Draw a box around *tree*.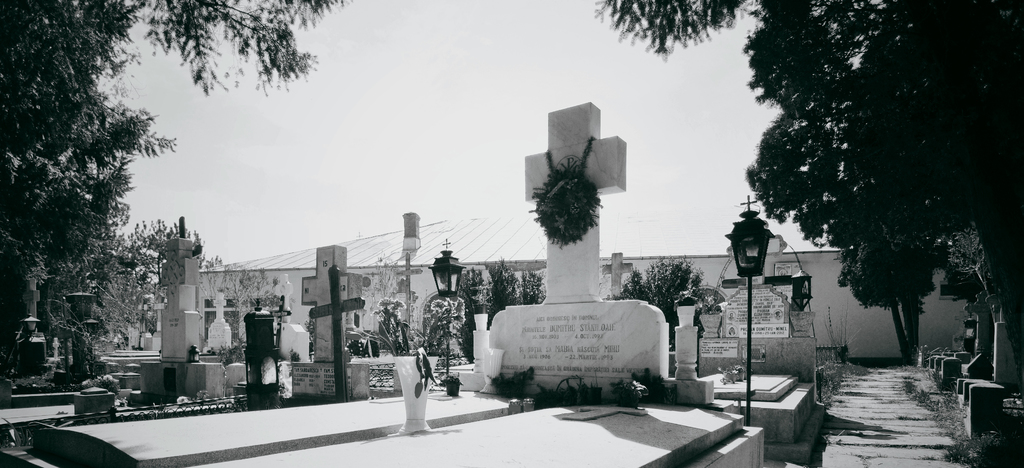
(left=615, top=259, right=705, bottom=351).
